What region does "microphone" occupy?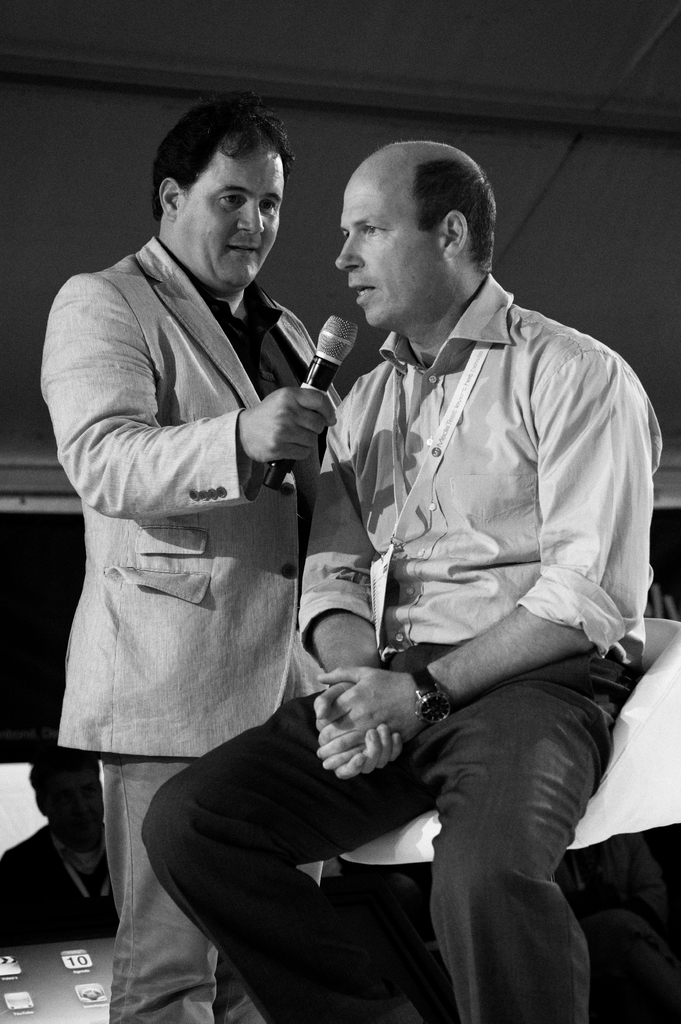
bbox(259, 314, 356, 497).
